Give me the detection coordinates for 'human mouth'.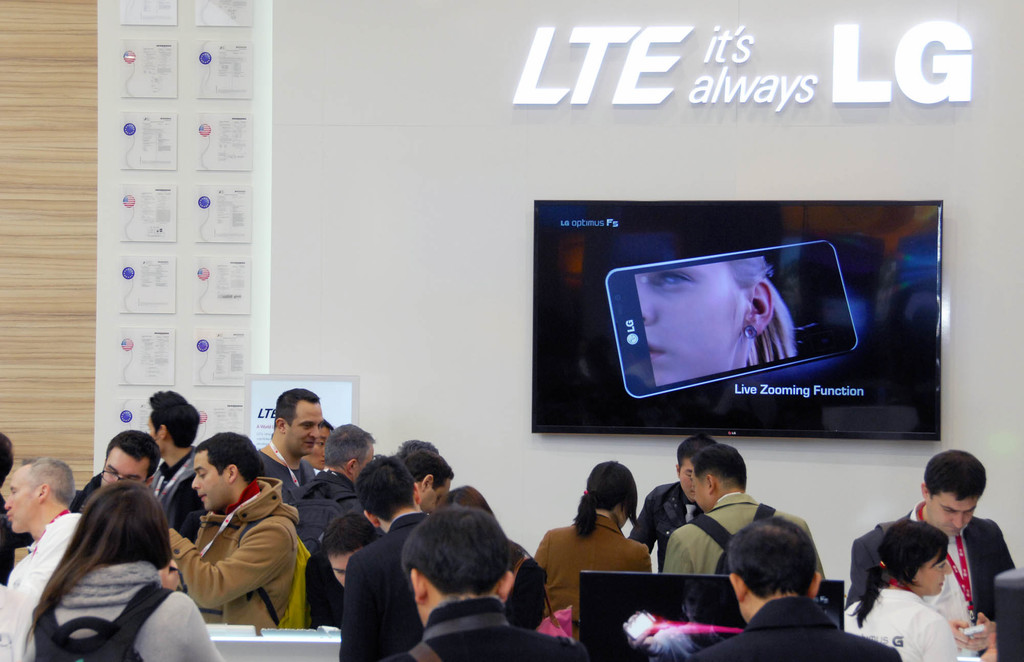
pyautogui.locateOnScreen(199, 488, 209, 509).
